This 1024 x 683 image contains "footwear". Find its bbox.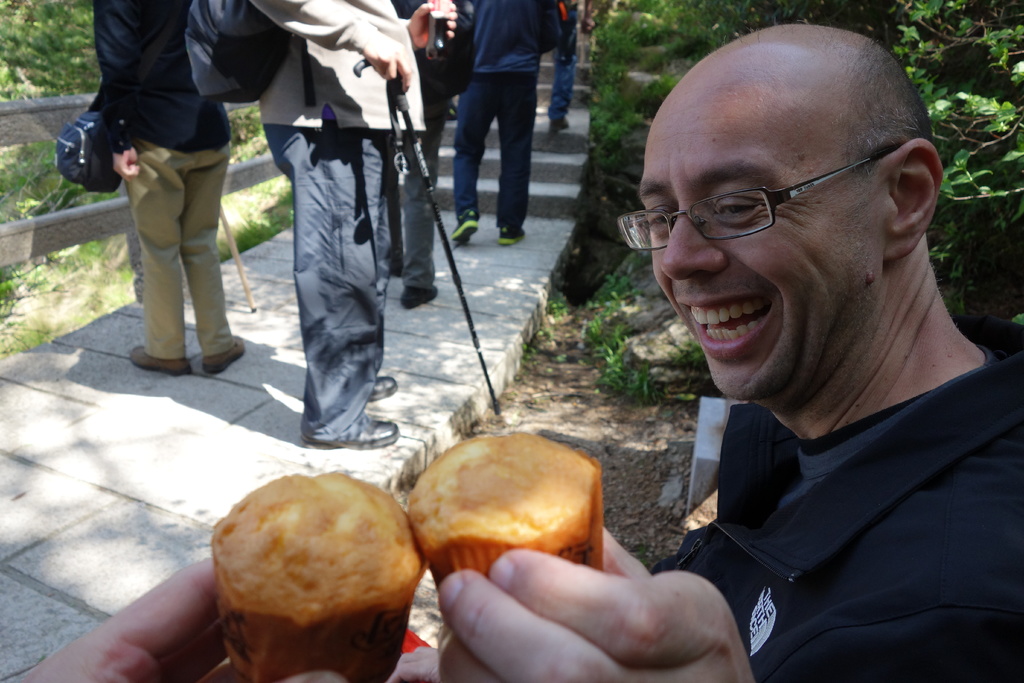
366 373 406 399.
